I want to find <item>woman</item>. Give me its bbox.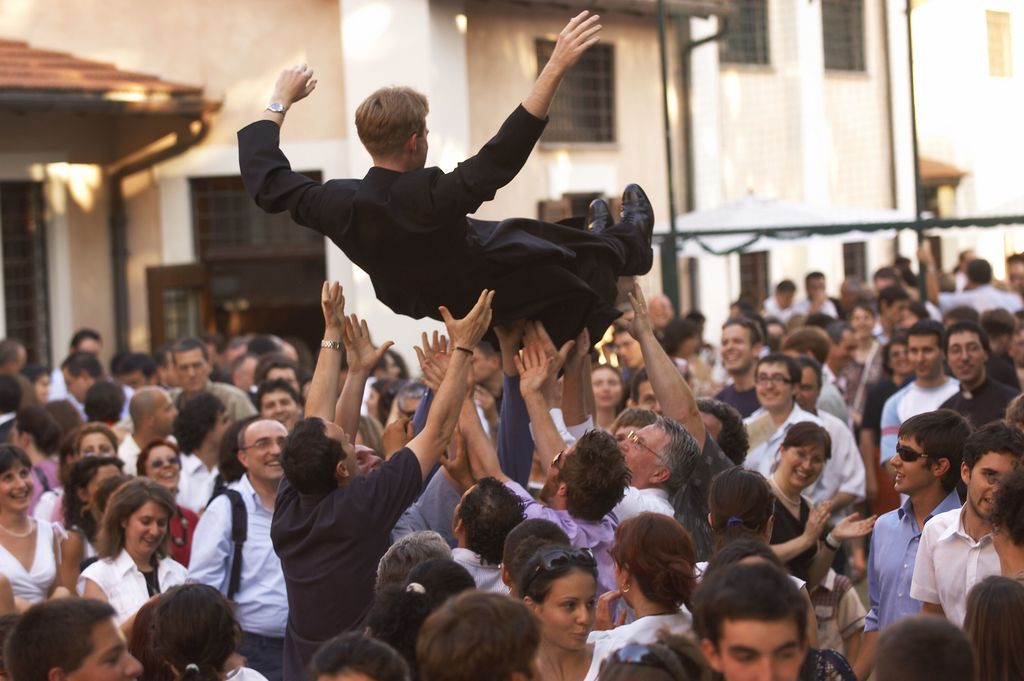
[761,423,872,591].
